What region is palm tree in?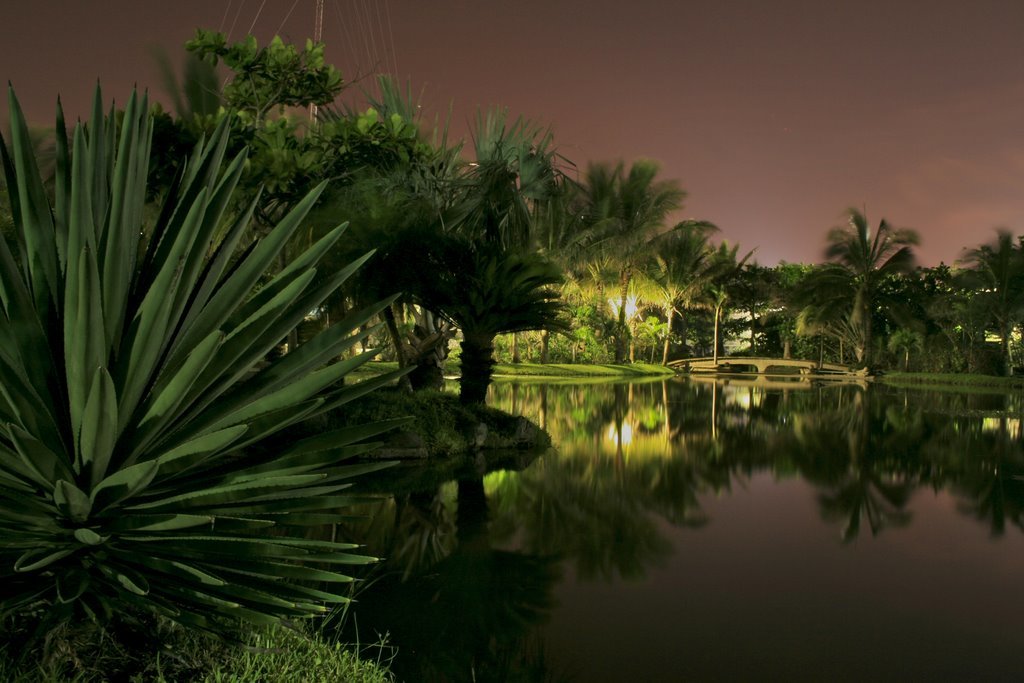
(397, 233, 570, 405).
